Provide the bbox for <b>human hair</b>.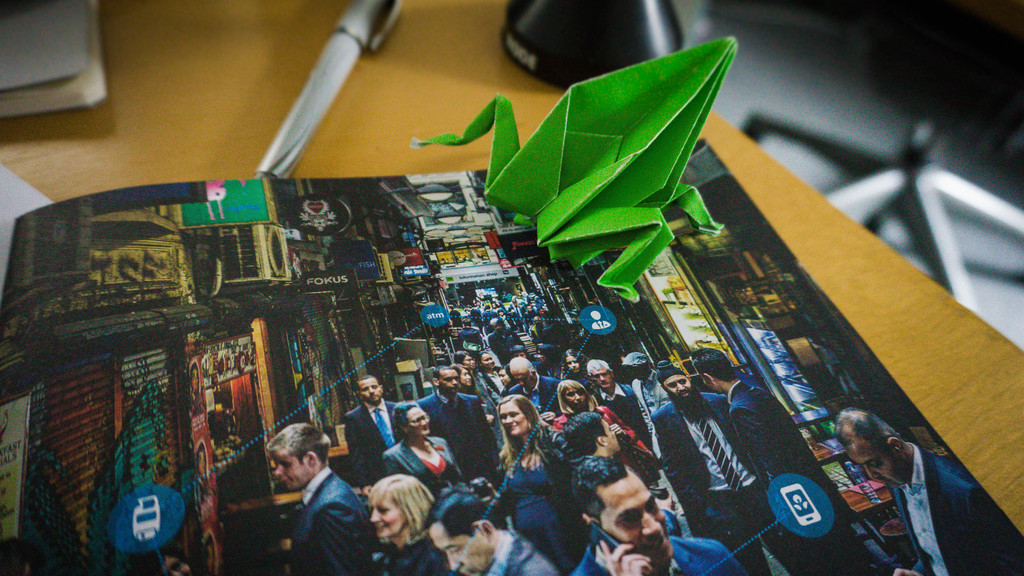
<bbox>560, 378, 598, 414</bbox>.
